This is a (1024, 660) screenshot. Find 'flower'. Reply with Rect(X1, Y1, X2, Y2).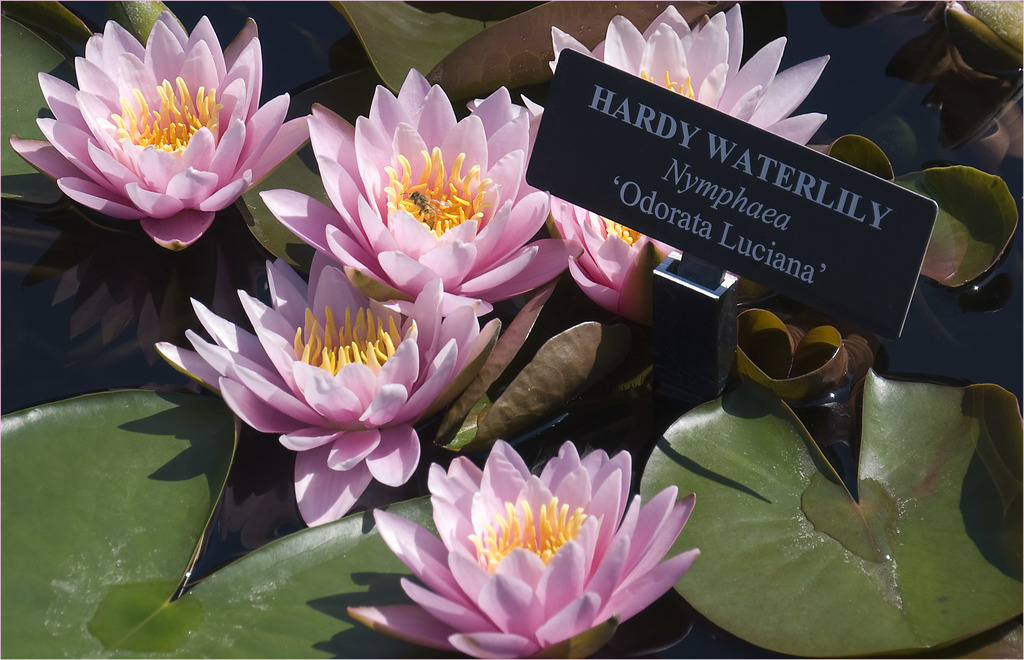
Rect(152, 247, 483, 527).
